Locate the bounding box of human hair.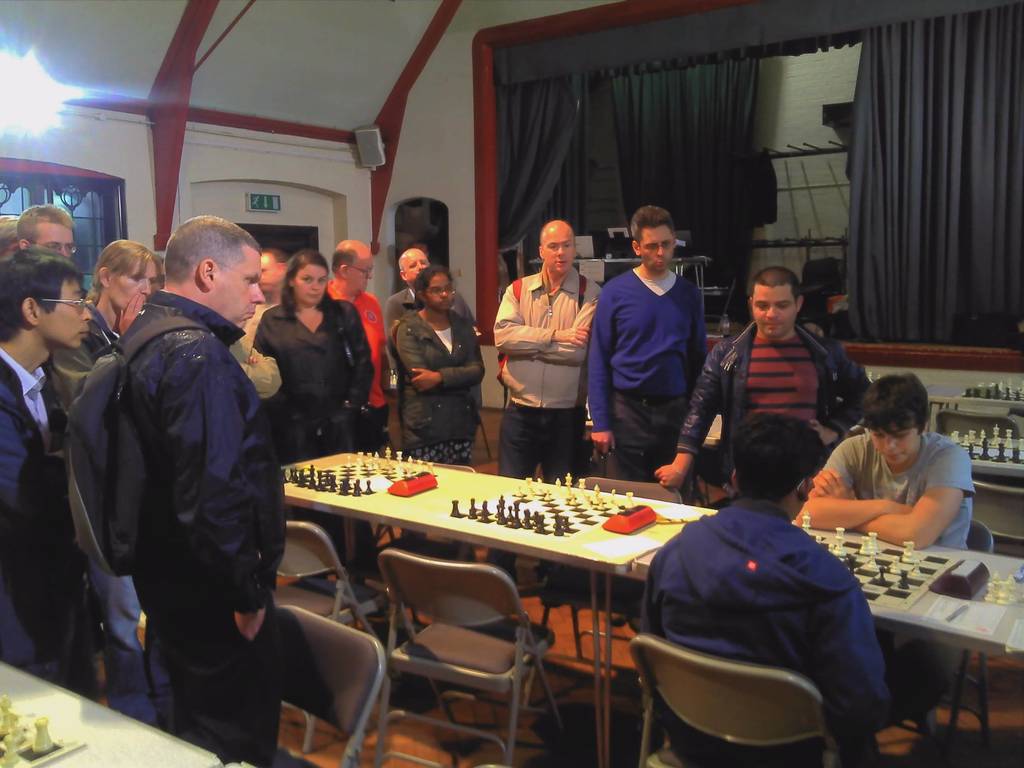
Bounding box: l=86, t=236, r=154, b=321.
